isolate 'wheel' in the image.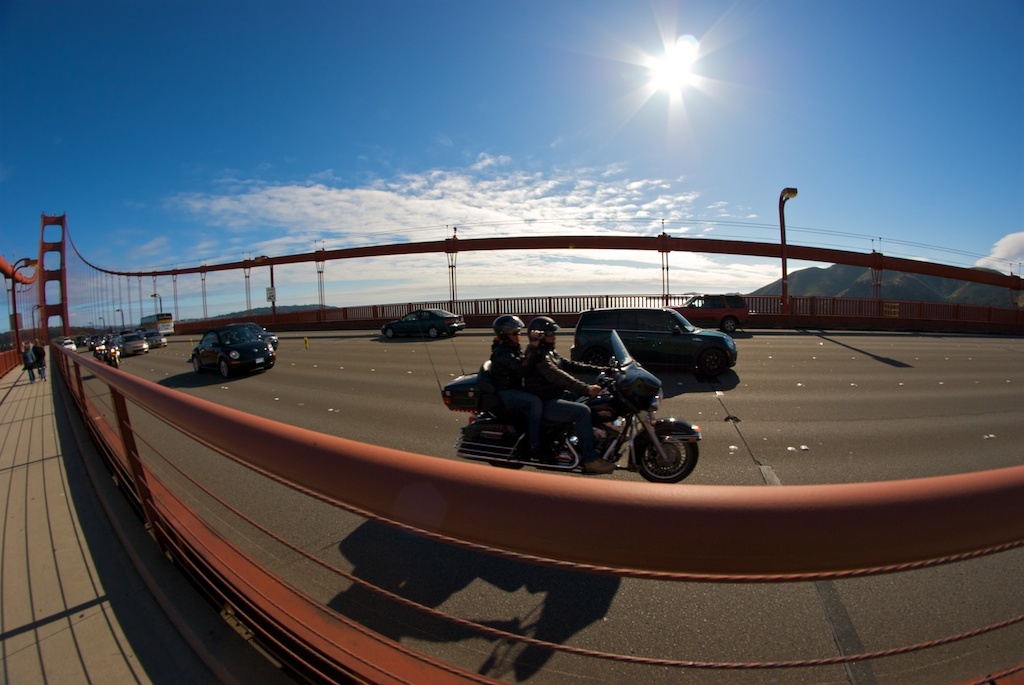
Isolated region: [left=215, top=358, right=233, bottom=381].
